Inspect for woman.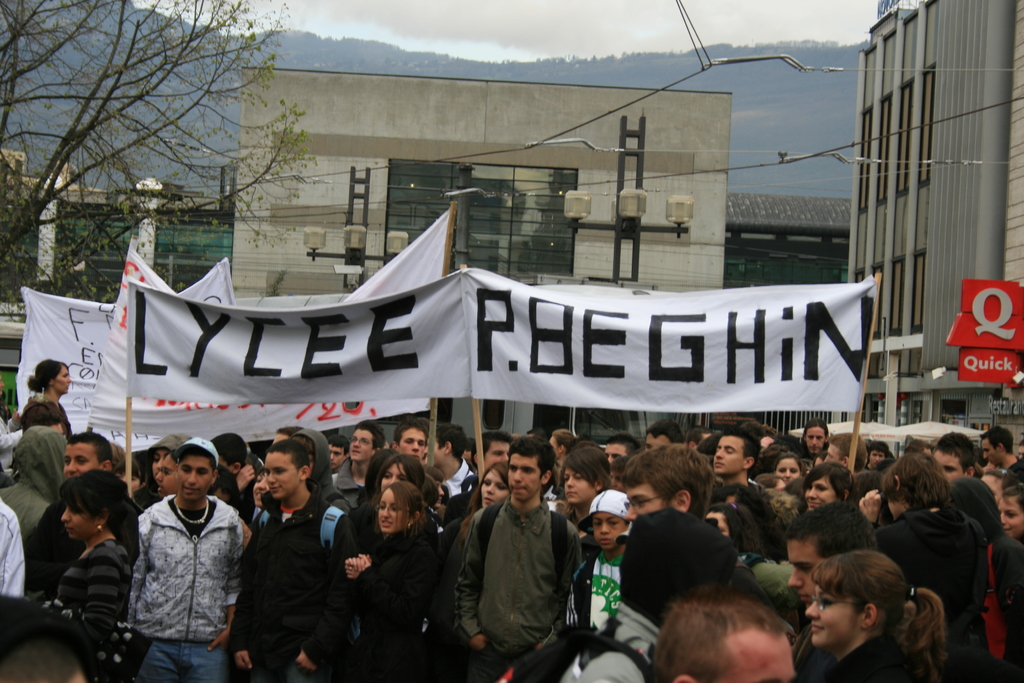
Inspection: Rect(772, 452, 806, 484).
